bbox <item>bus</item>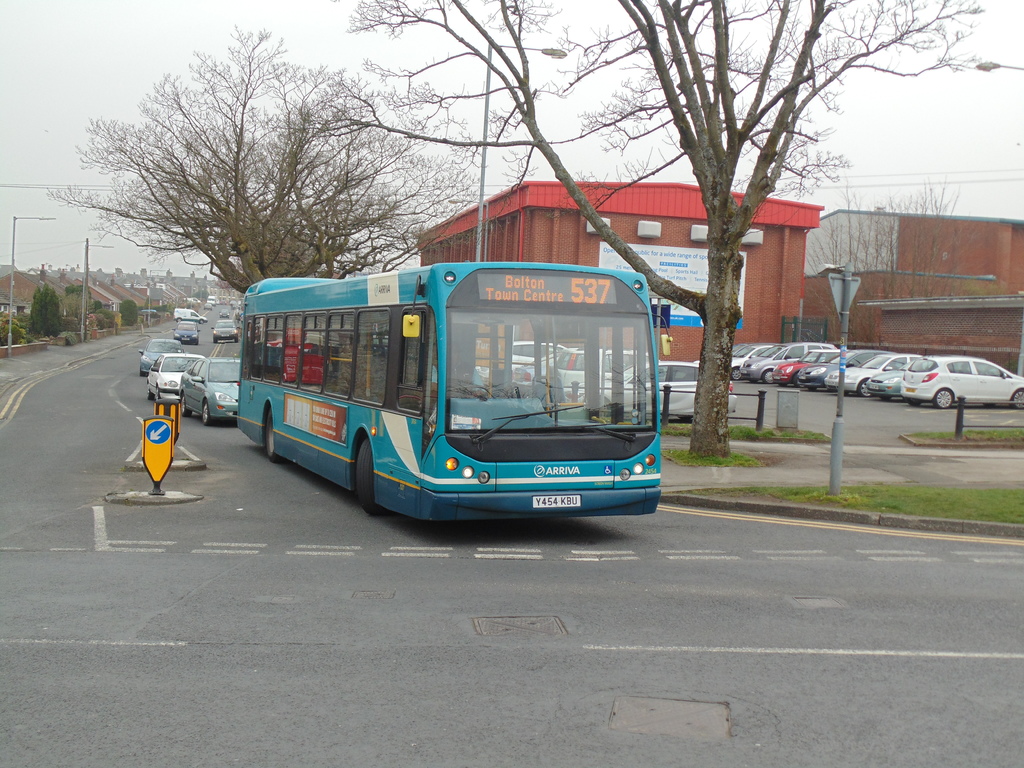
[left=236, top=262, right=675, bottom=518]
